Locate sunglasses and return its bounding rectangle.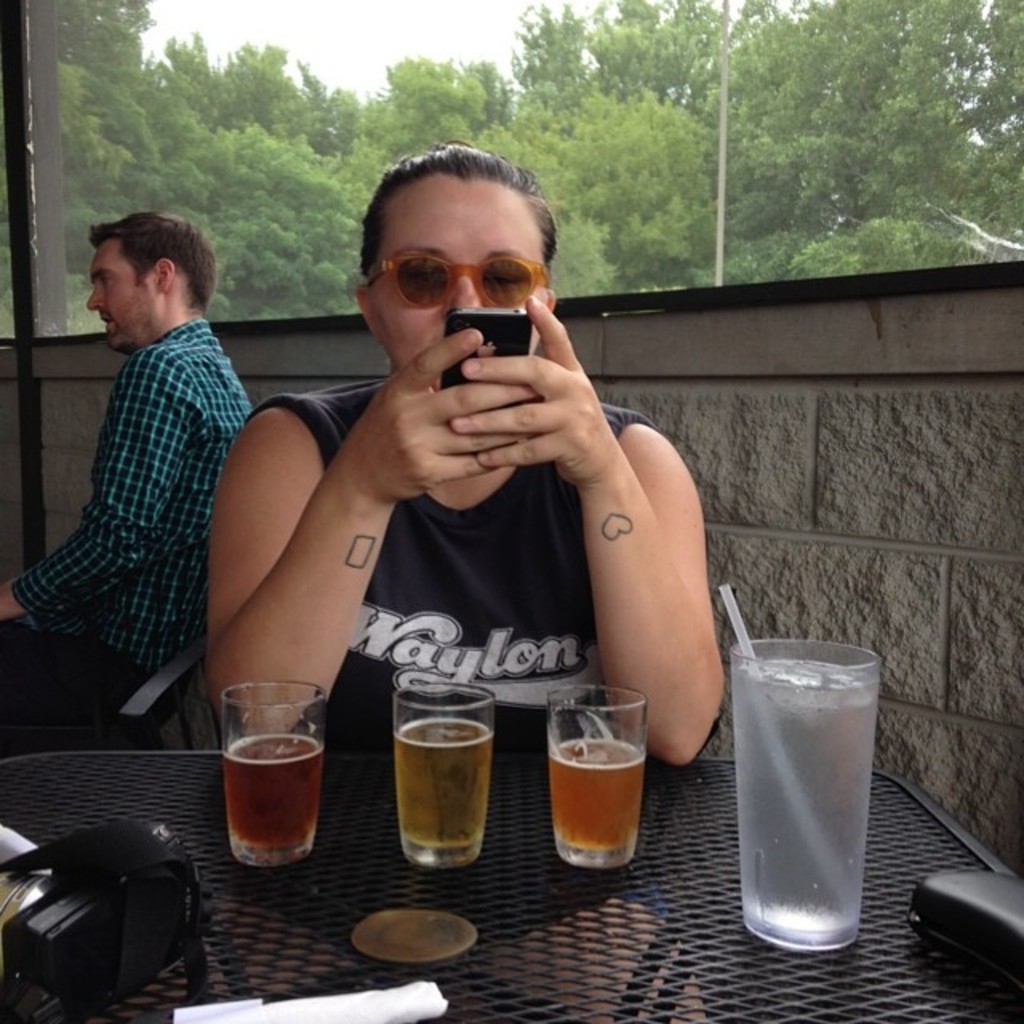
(left=365, top=256, right=546, bottom=304).
